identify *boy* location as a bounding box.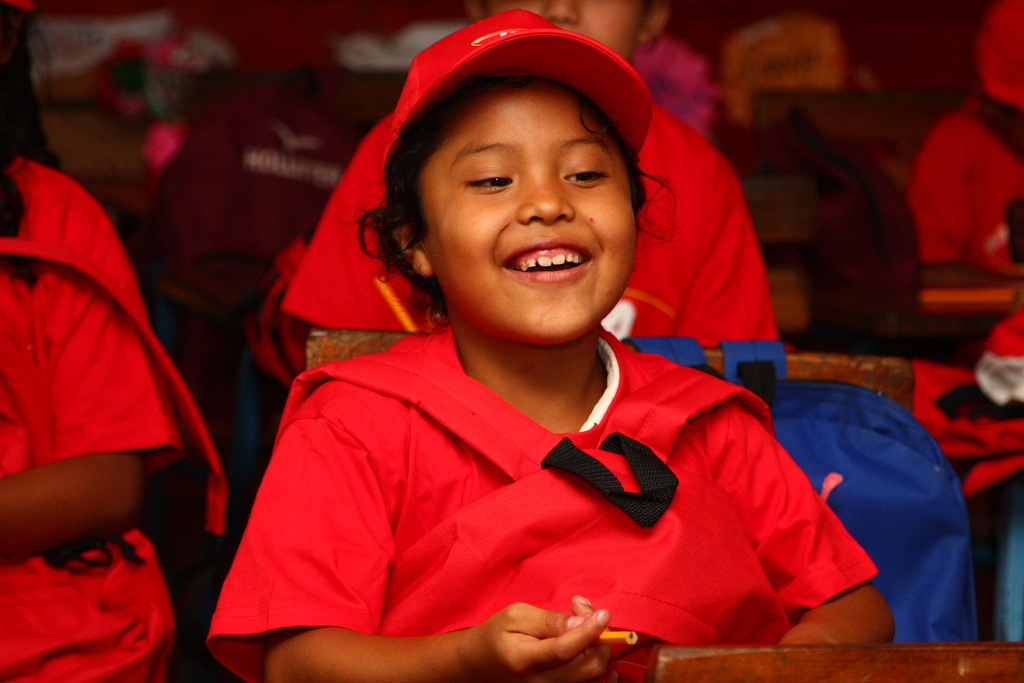
<region>282, 1, 787, 352</region>.
